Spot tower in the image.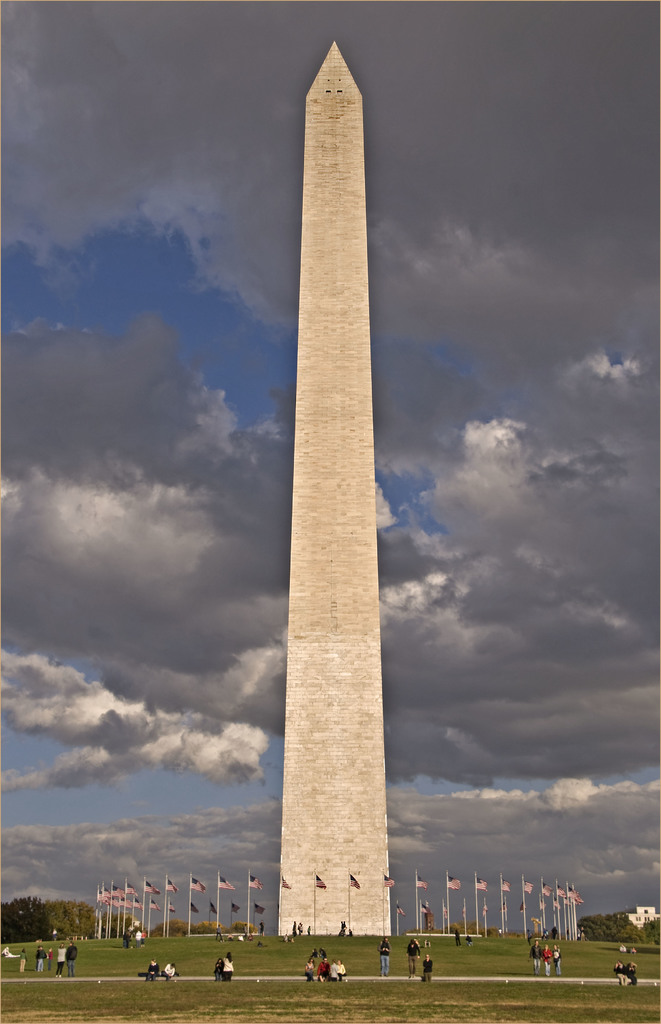
tower found at Rect(274, 46, 395, 934).
